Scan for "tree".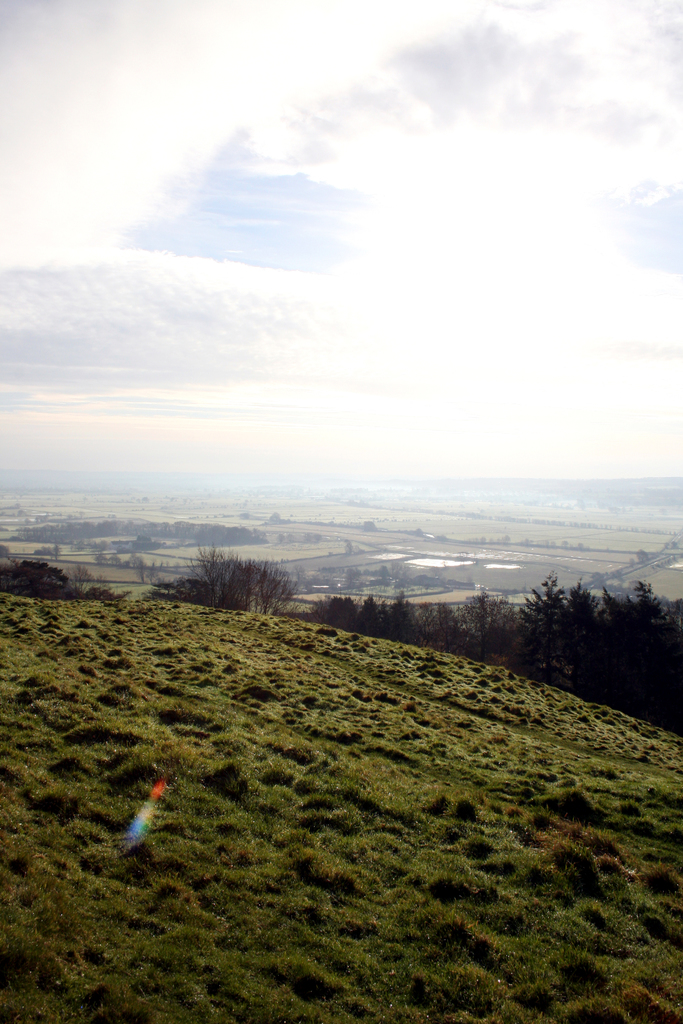
Scan result: <bbox>183, 540, 295, 612</bbox>.
